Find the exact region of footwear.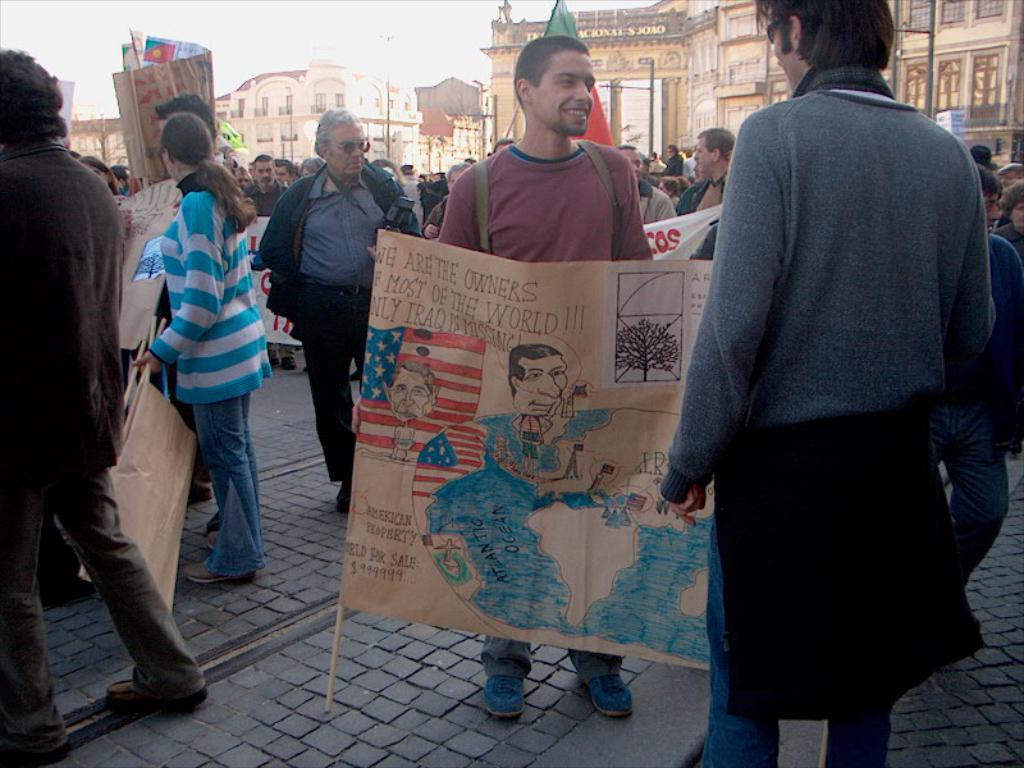
Exact region: 586:672:635:721.
